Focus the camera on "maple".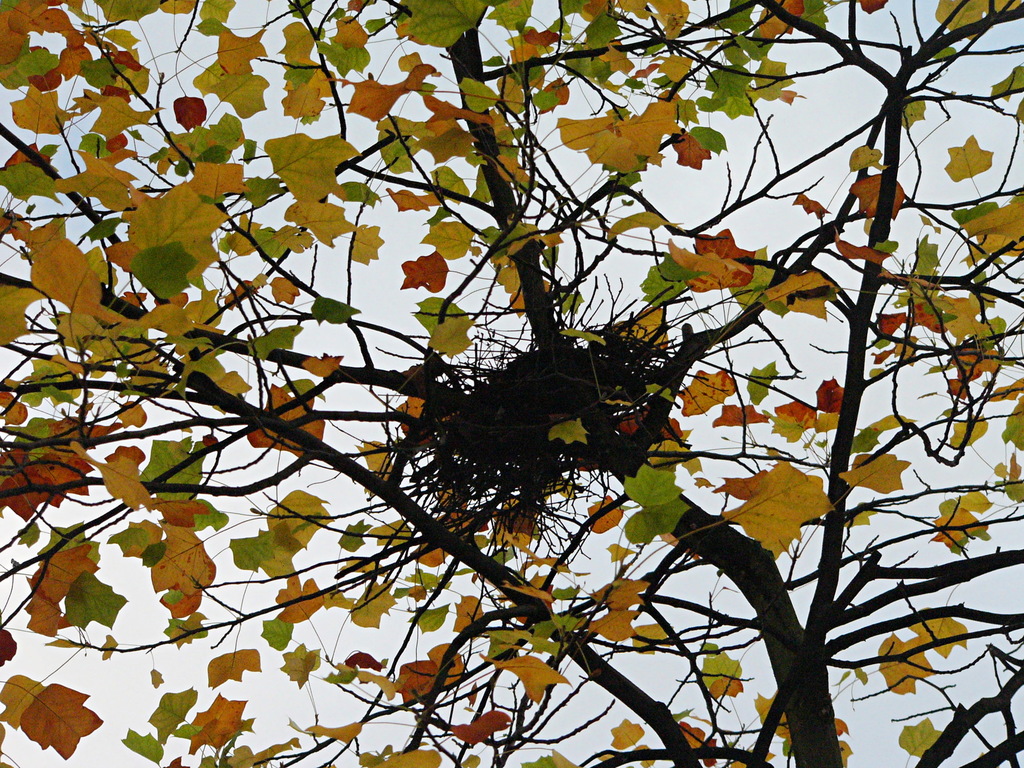
Focus region: <region>3, 4, 1023, 767</region>.
